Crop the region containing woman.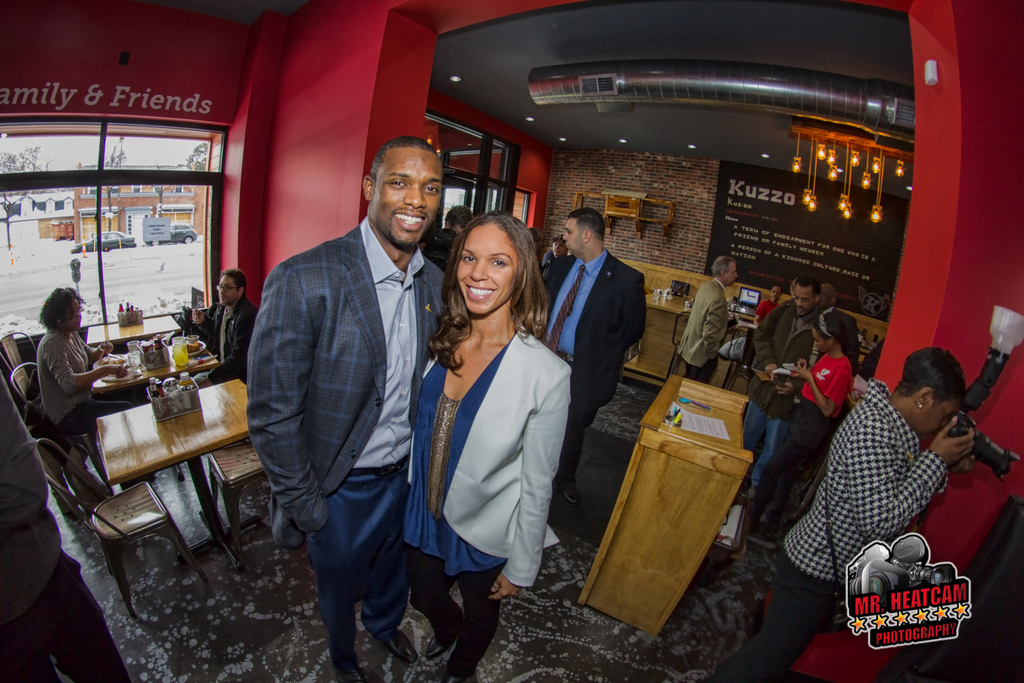
Crop region: box(406, 211, 579, 682).
